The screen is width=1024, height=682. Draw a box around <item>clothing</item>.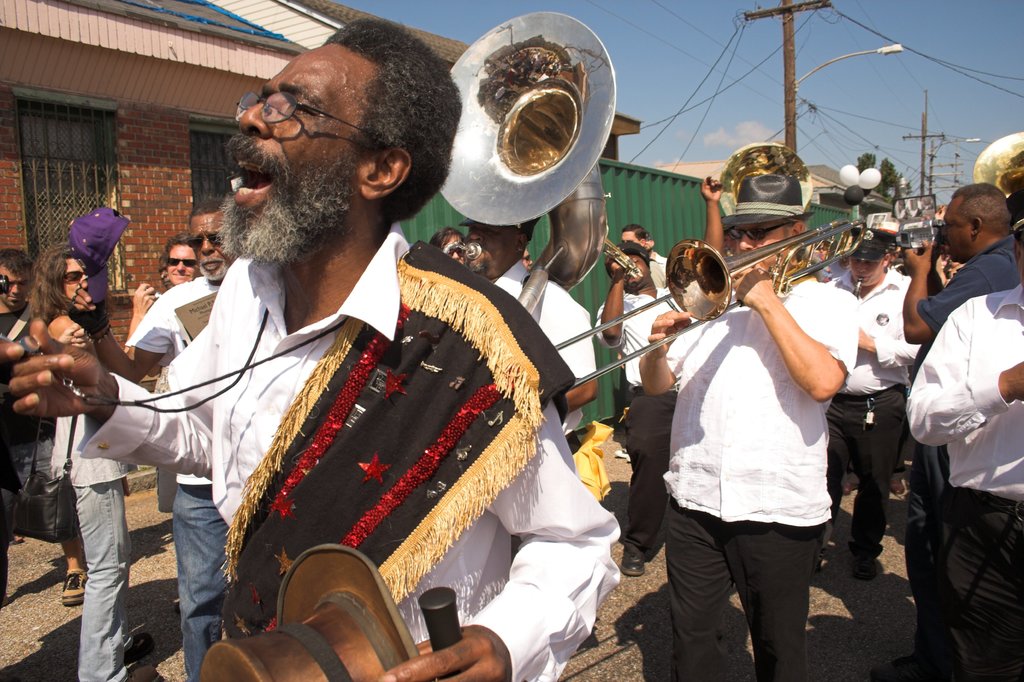
detection(65, 244, 621, 681).
